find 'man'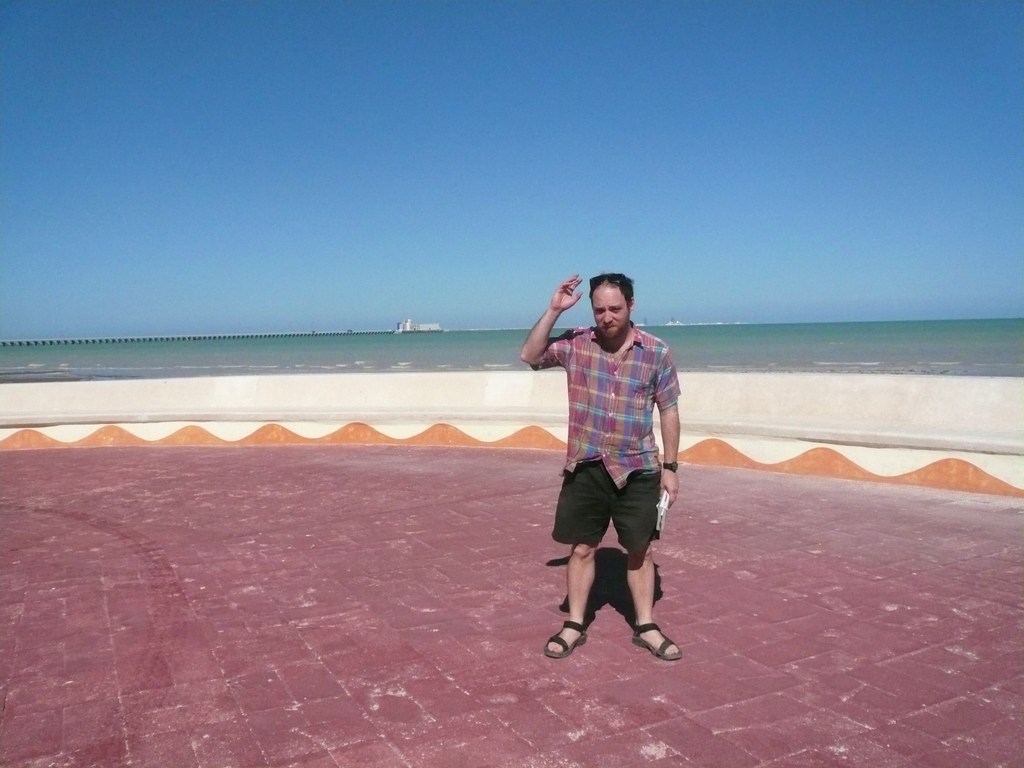
crop(529, 276, 687, 677)
